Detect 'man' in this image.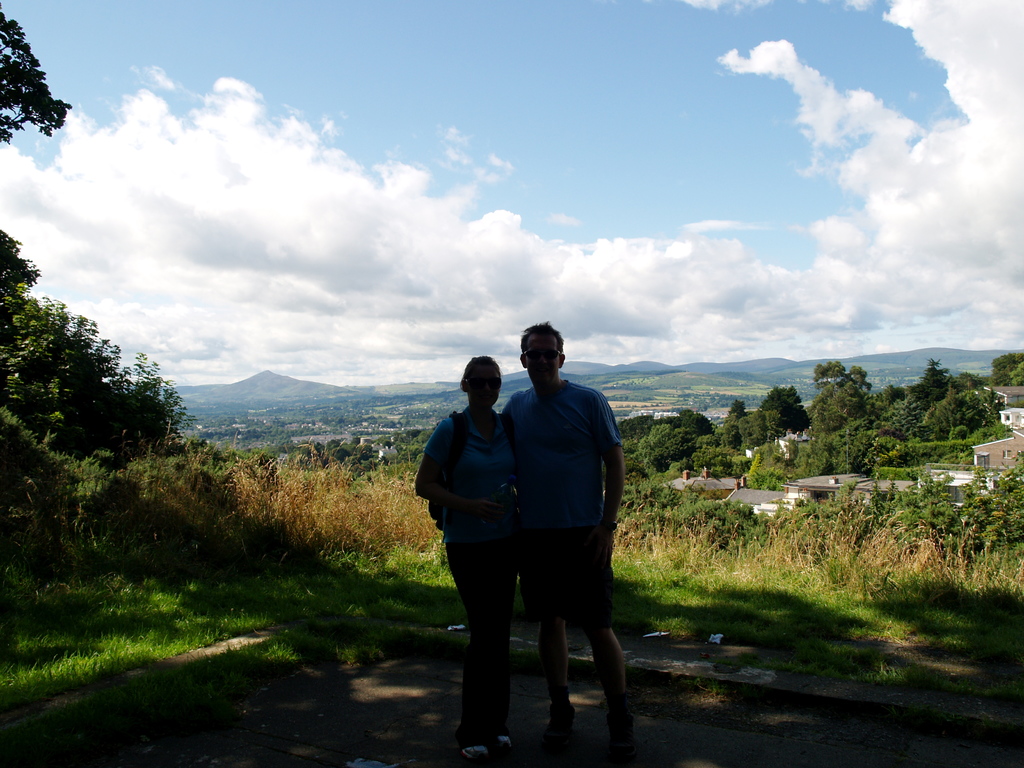
Detection: [left=483, top=329, right=637, bottom=739].
